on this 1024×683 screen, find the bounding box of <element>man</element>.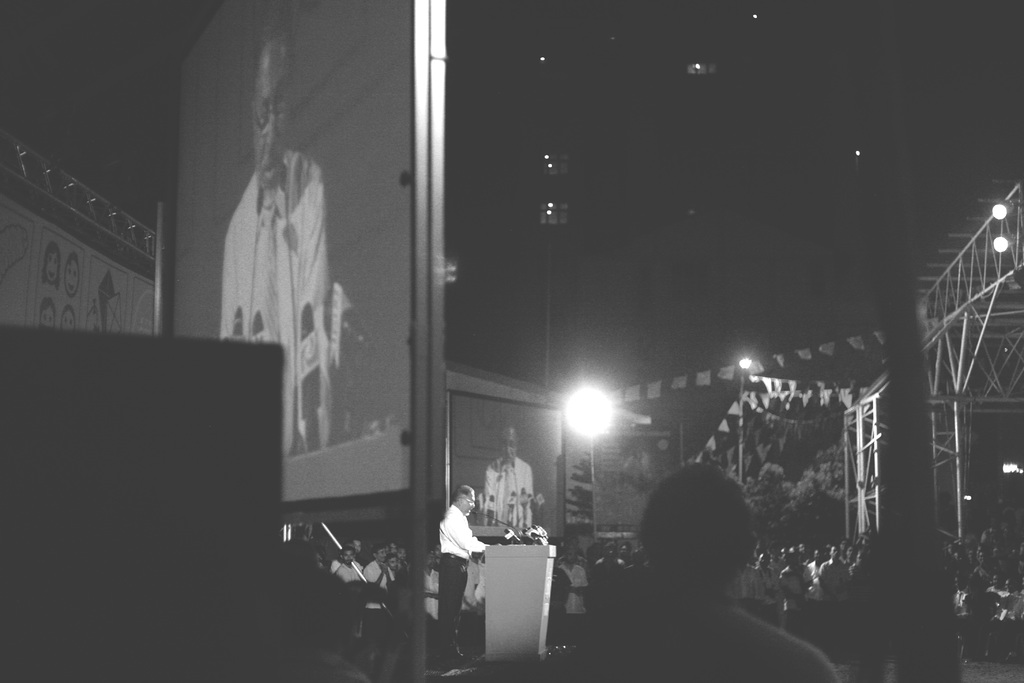
Bounding box: region(481, 423, 531, 528).
